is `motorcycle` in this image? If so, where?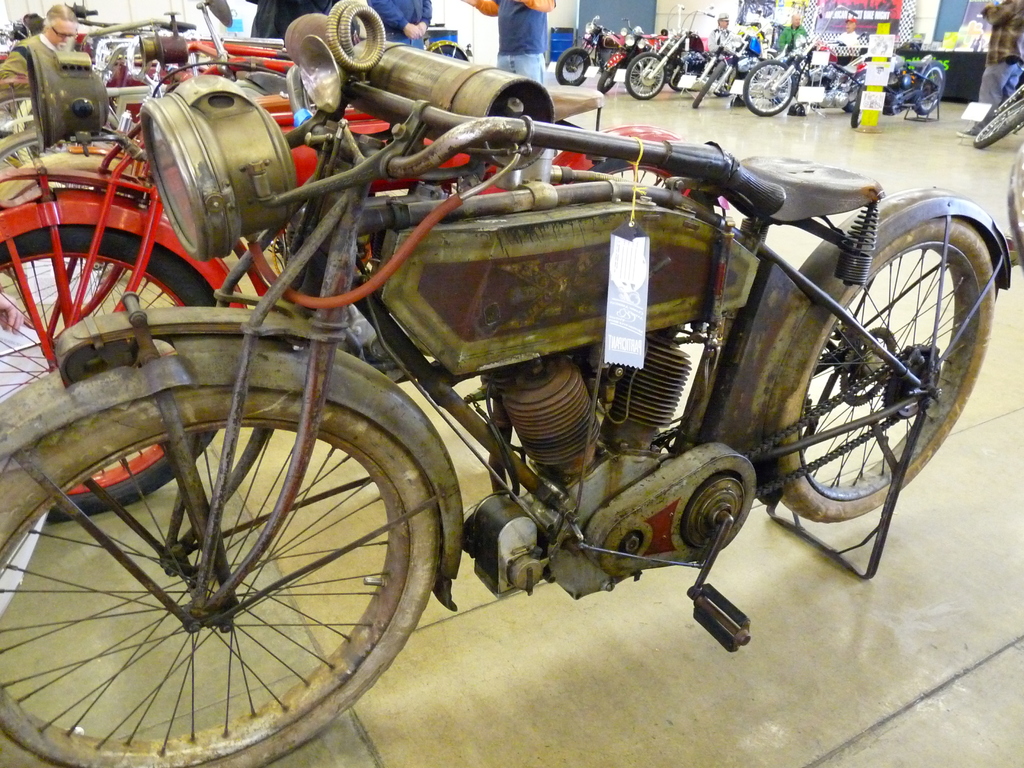
Yes, at left=596, top=27, right=707, bottom=93.
